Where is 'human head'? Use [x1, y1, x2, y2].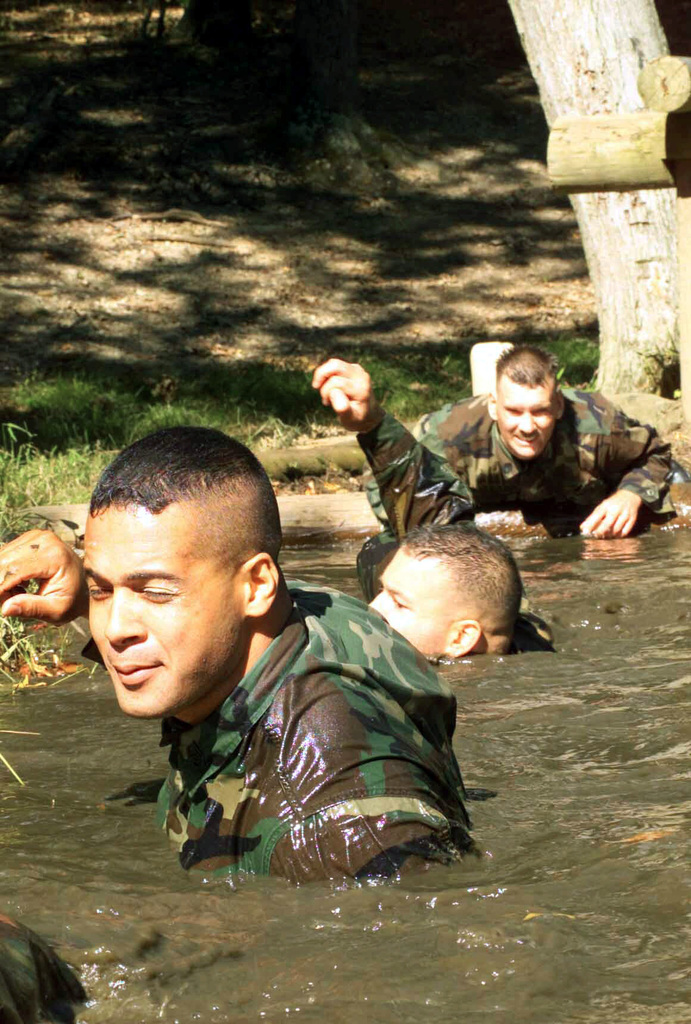
[79, 429, 289, 711].
